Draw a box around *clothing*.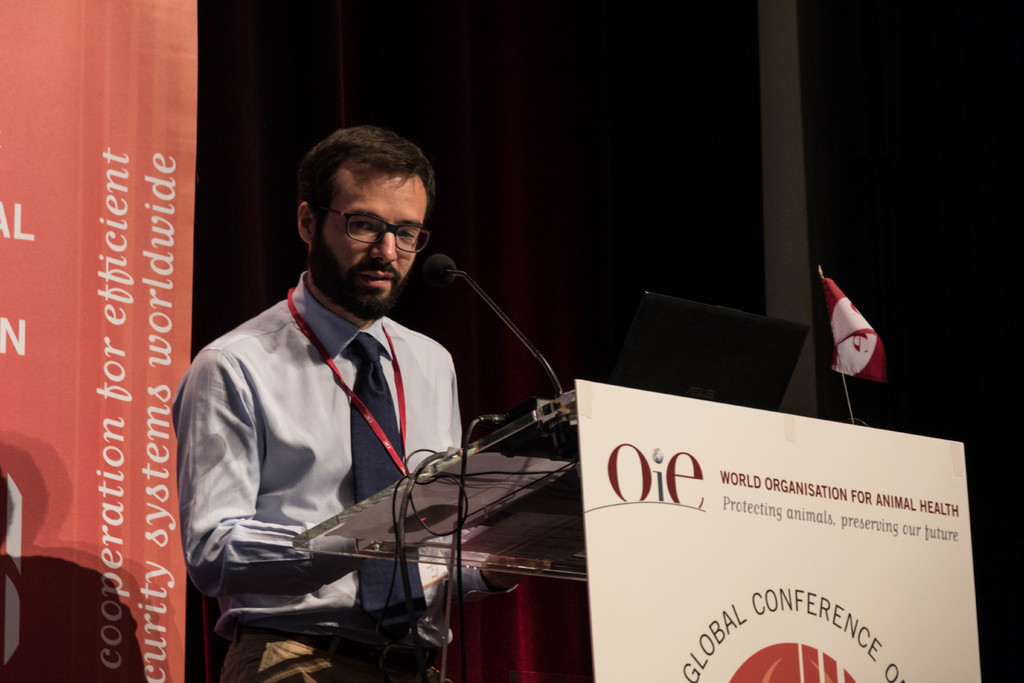
189:233:490:650.
